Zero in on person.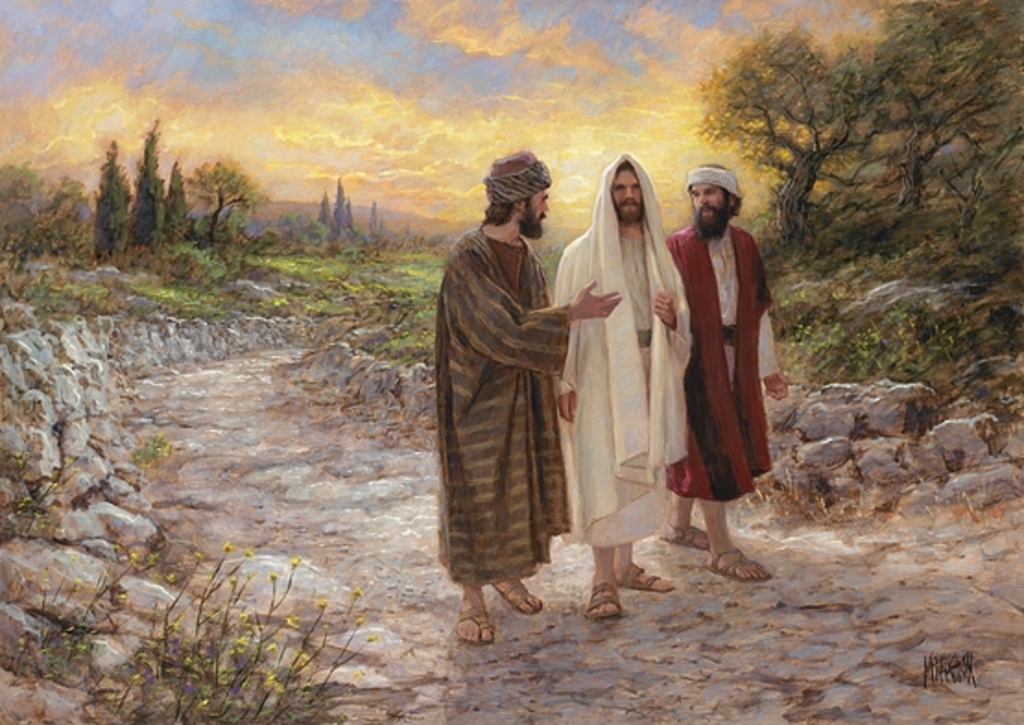
Zeroed in: {"x1": 546, "y1": 148, "x2": 677, "y2": 625}.
